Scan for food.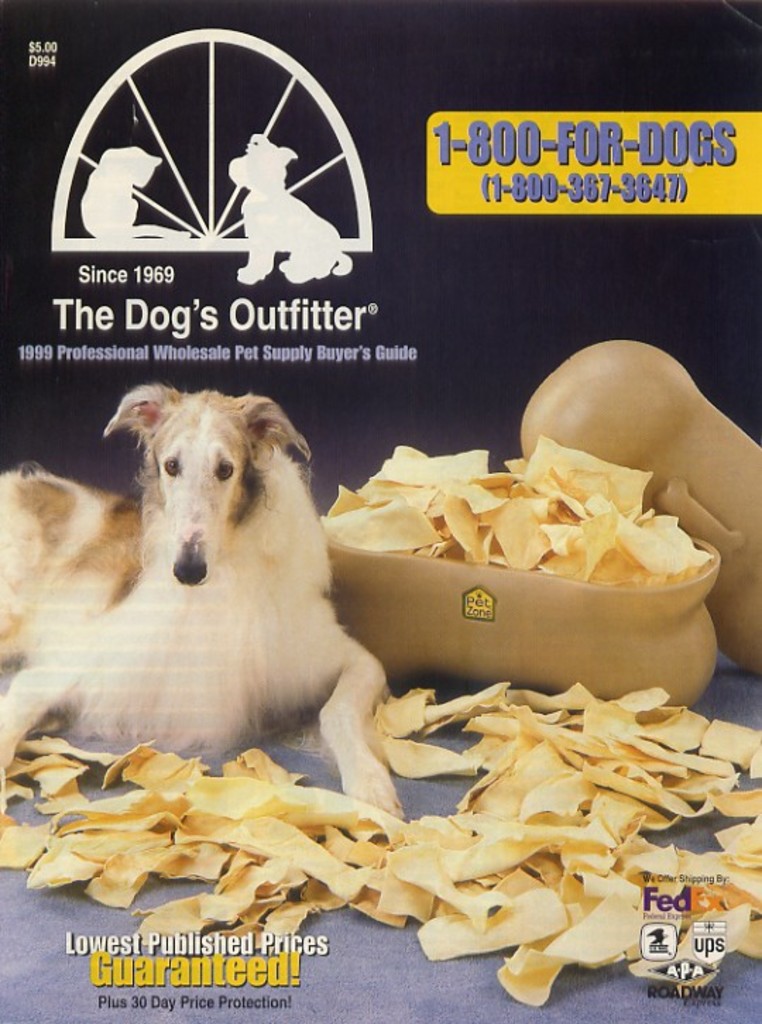
Scan result: box=[323, 420, 739, 670].
